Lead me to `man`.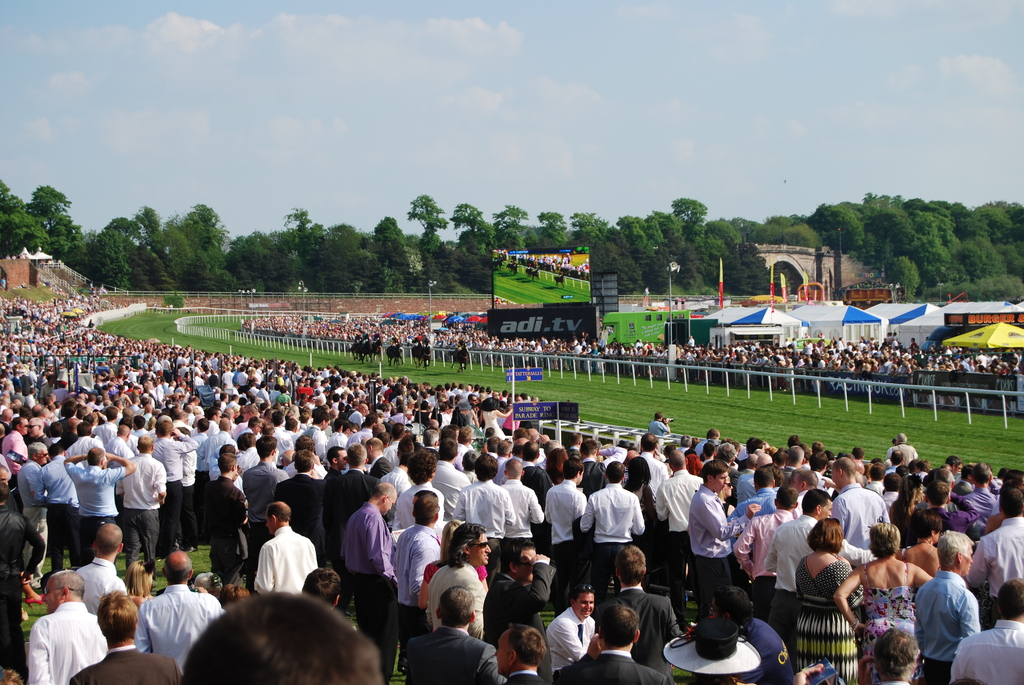
Lead to bbox(0, 485, 44, 671).
